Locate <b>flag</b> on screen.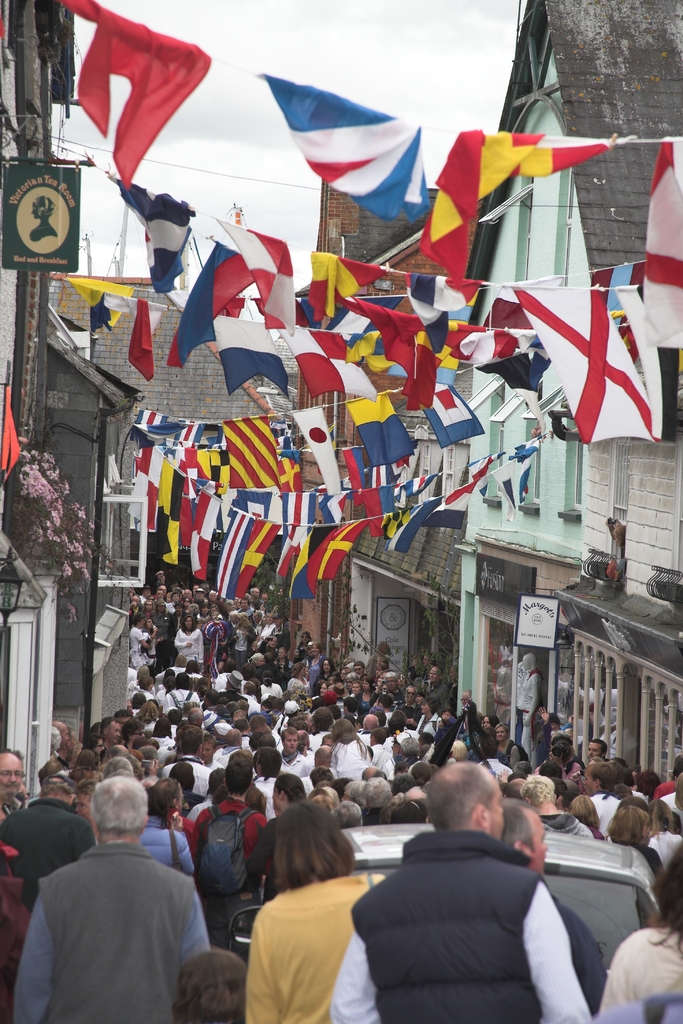
On screen at bbox=(373, 339, 445, 410).
